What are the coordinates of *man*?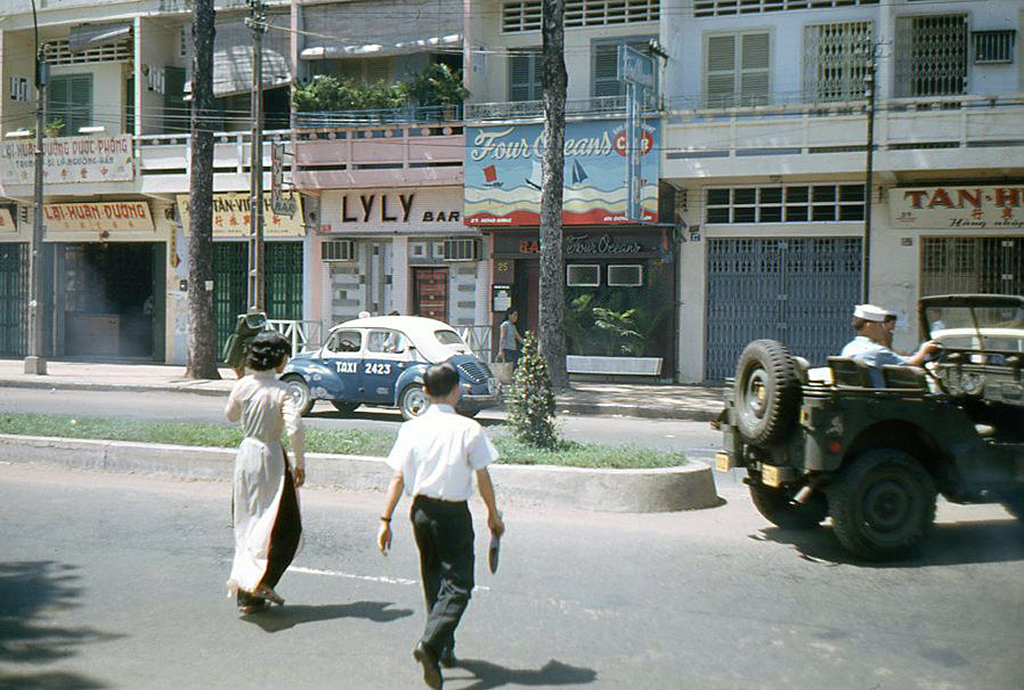
(845,296,935,360).
